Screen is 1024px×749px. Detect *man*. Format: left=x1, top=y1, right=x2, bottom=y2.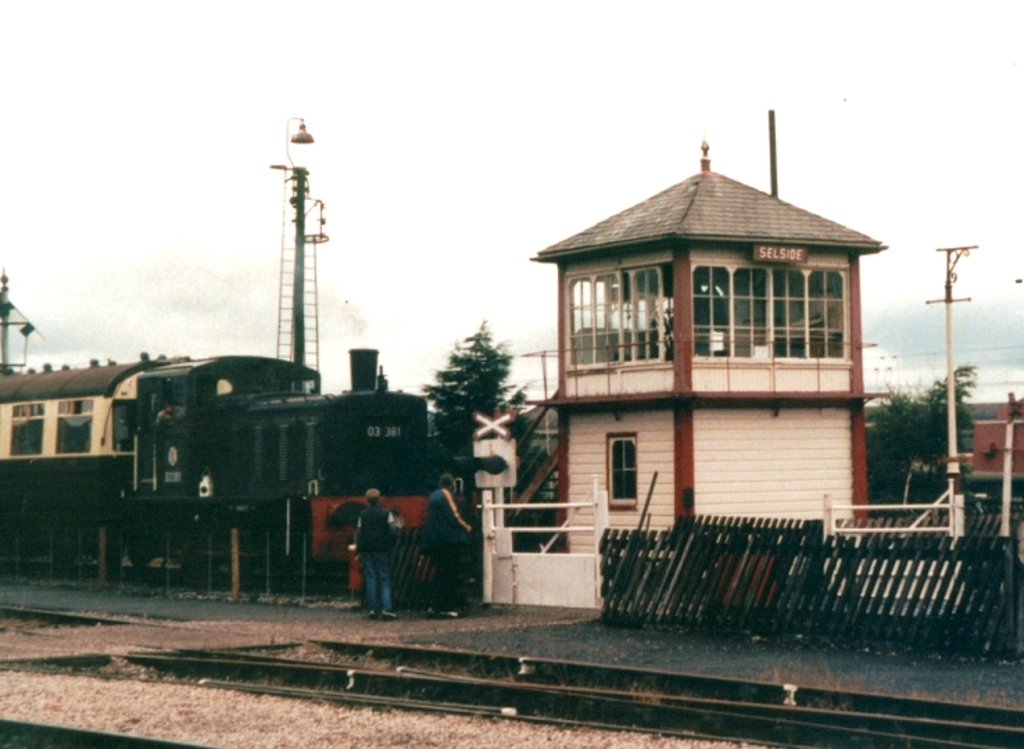
left=355, top=487, right=400, bottom=616.
